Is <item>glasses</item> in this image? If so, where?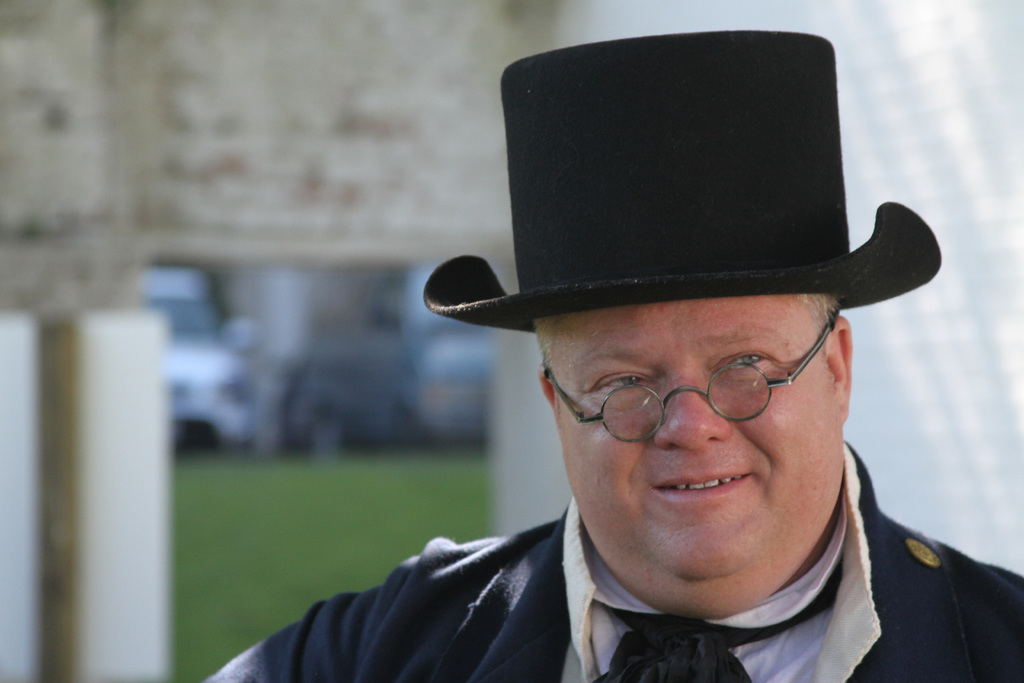
Yes, at 540 309 850 443.
